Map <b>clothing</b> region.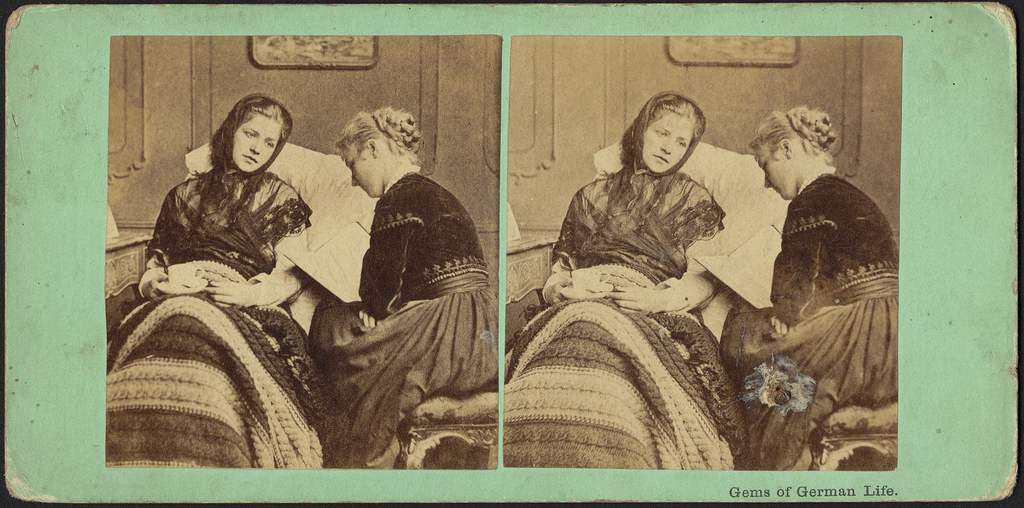
Mapped to BBox(147, 160, 316, 289).
